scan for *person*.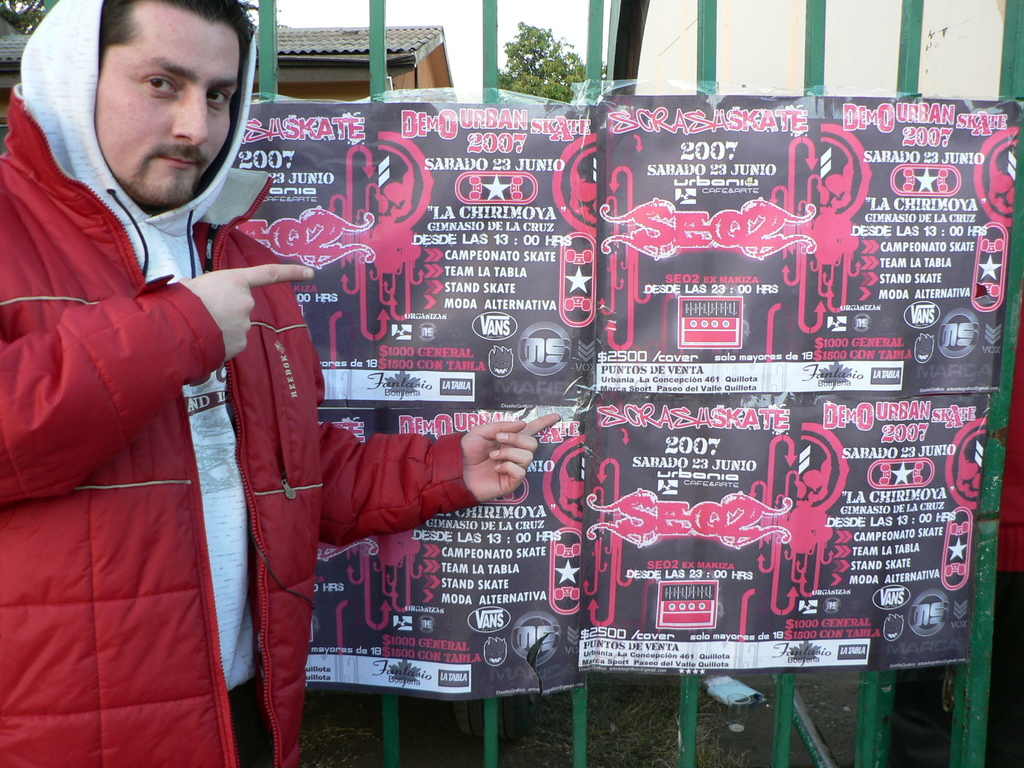
Scan result: (x1=91, y1=79, x2=560, y2=756).
